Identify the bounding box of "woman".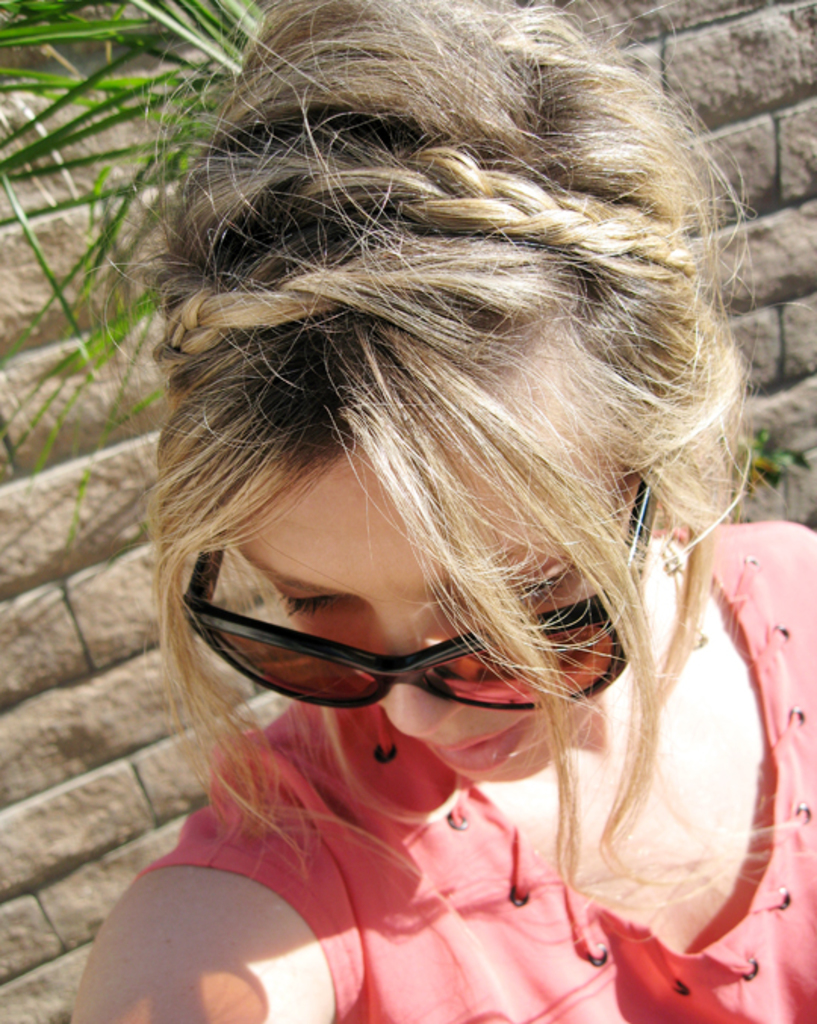
l=83, t=0, r=794, b=1022.
